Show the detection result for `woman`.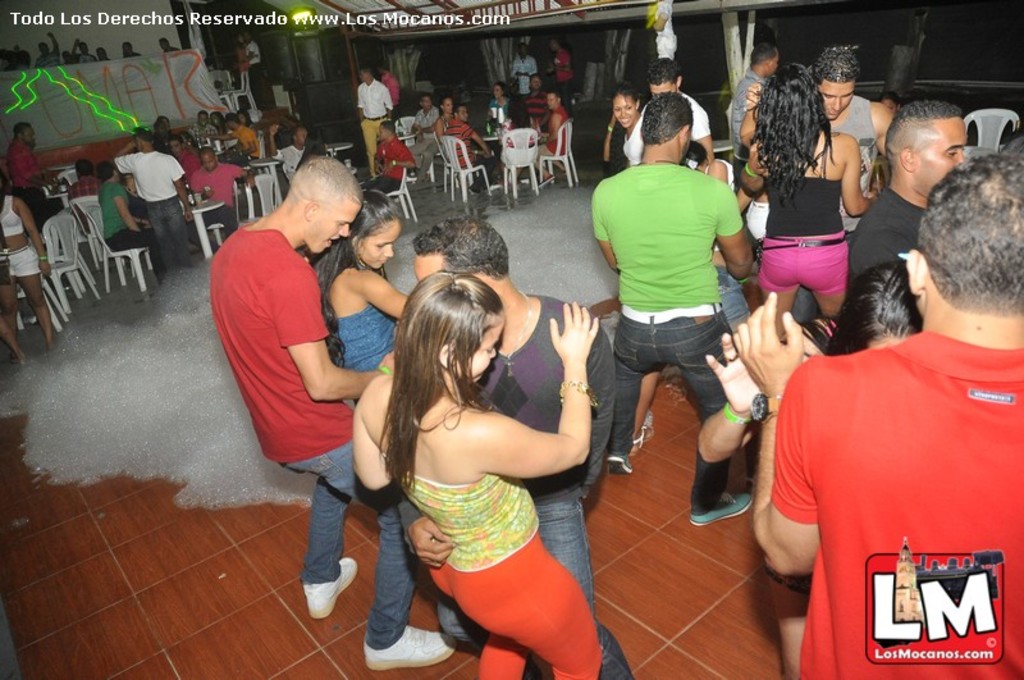
<bbox>0, 177, 58, 339</bbox>.
